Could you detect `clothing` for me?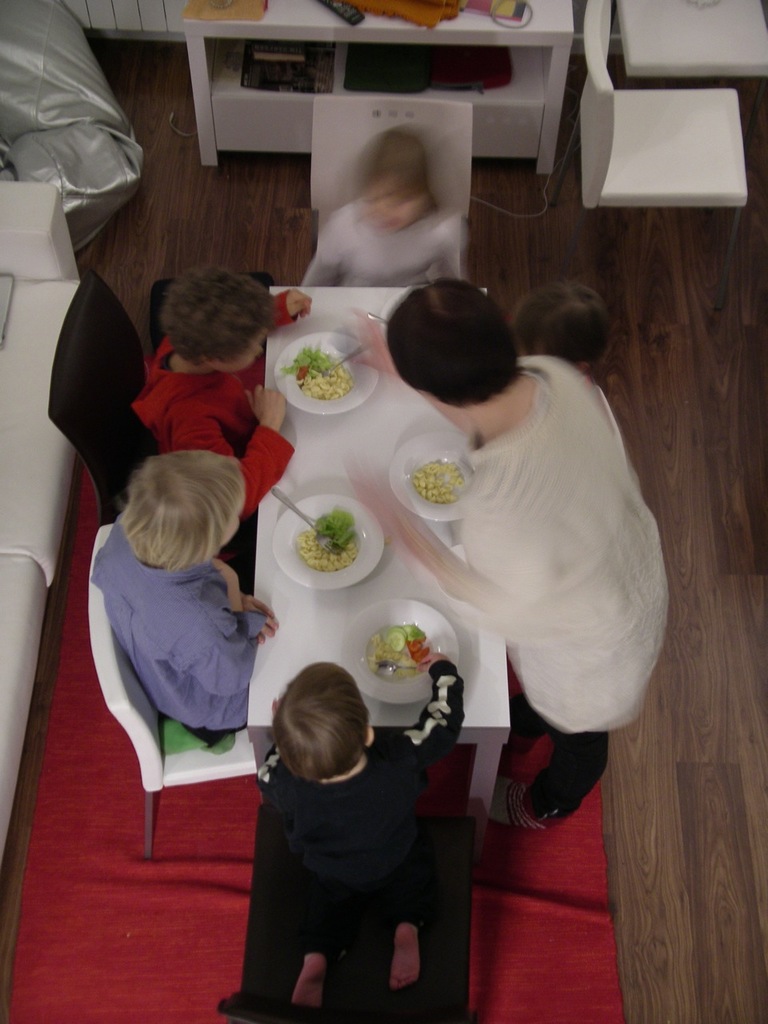
Detection result: (253, 658, 464, 888).
